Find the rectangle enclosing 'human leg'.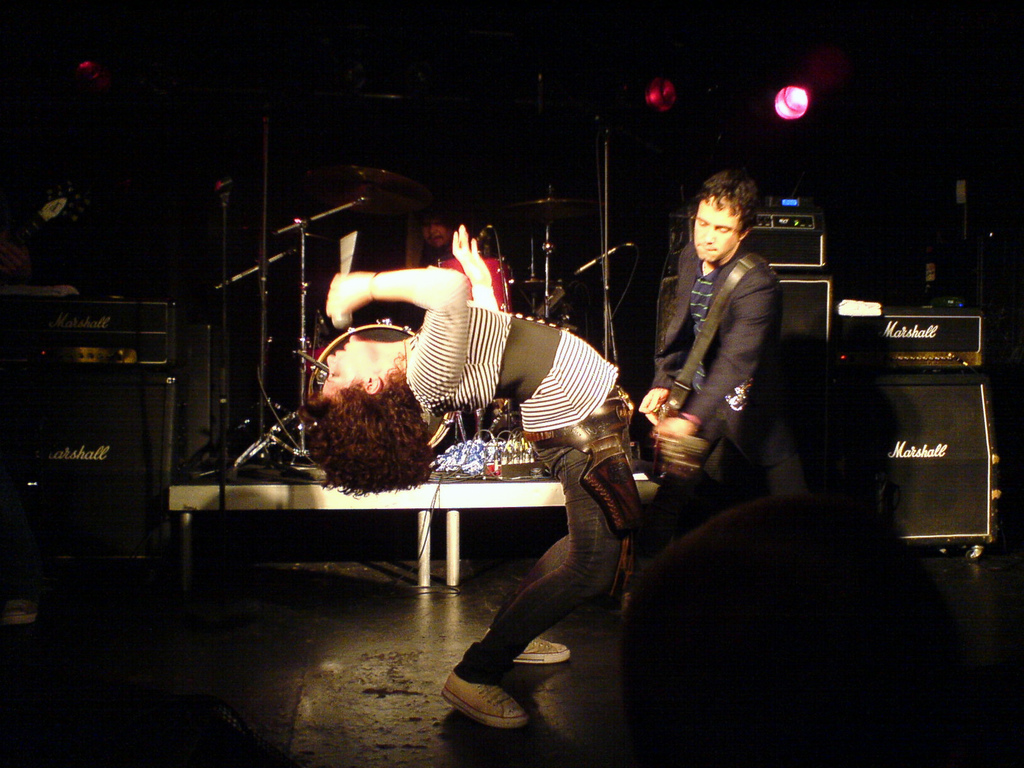
l=435, t=376, r=636, b=732.
